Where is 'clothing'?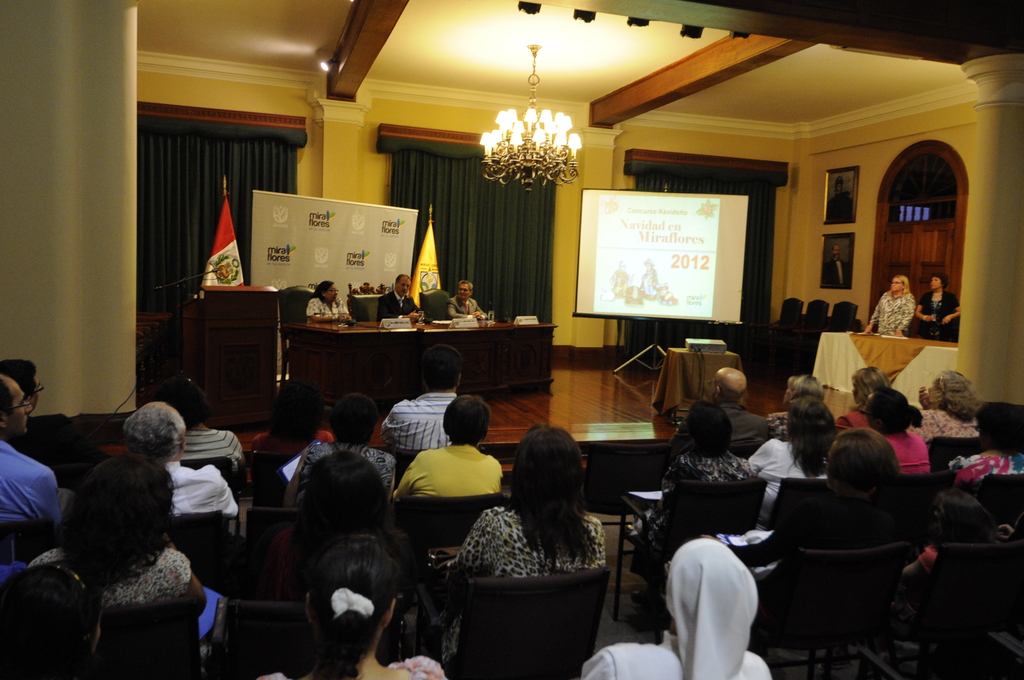
left=182, top=425, right=239, bottom=458.
